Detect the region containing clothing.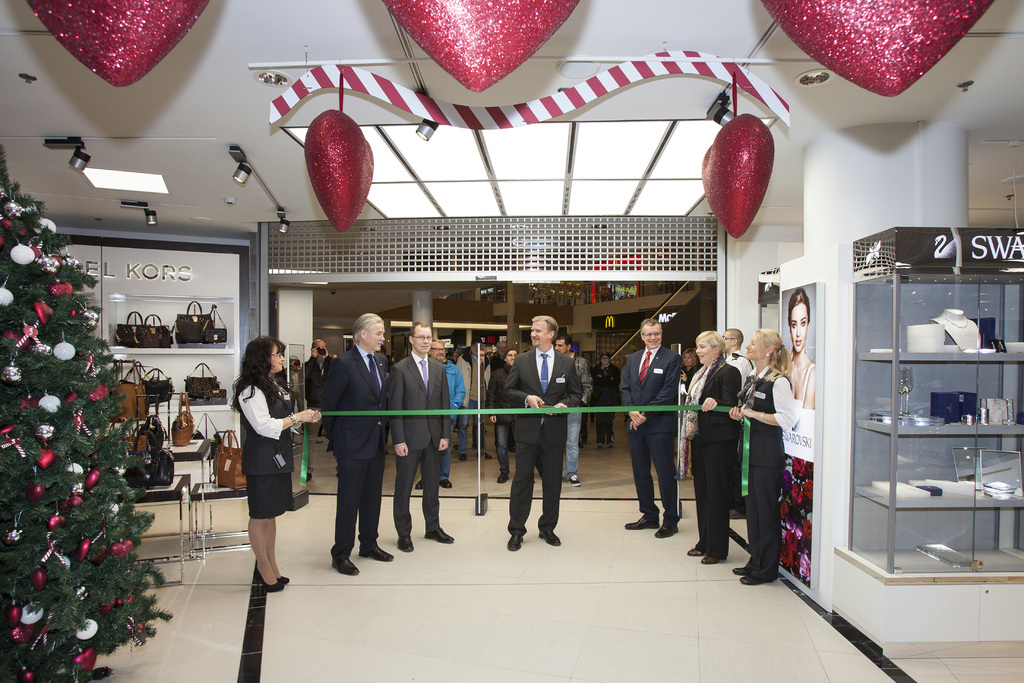
(687, 355, 744, 559).
